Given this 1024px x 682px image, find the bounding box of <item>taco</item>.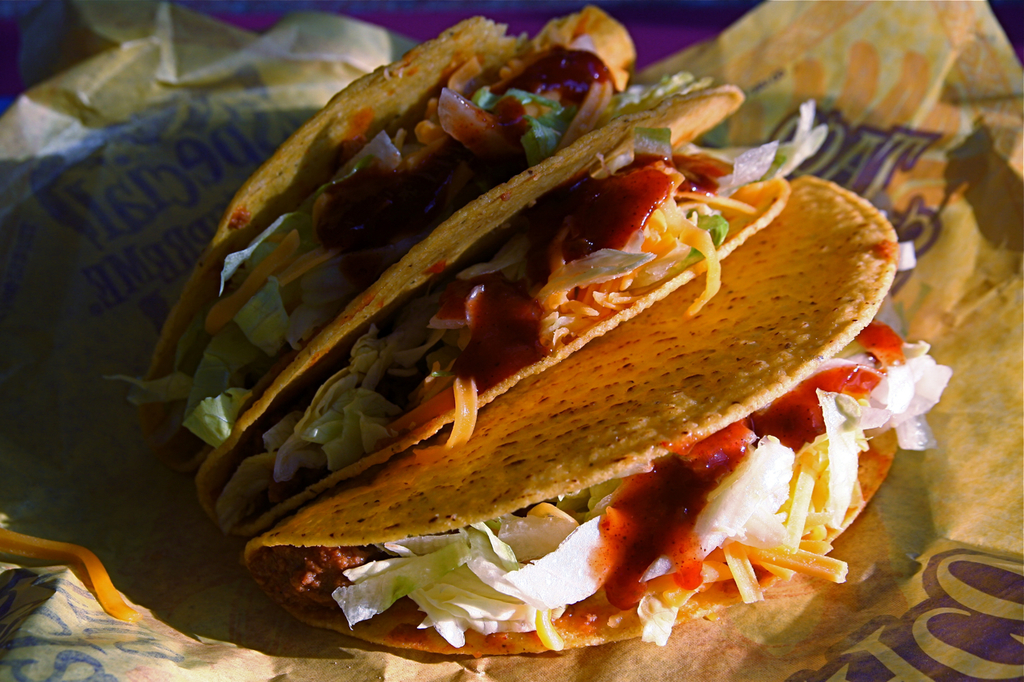
locate(137, 5, 710, 498).
